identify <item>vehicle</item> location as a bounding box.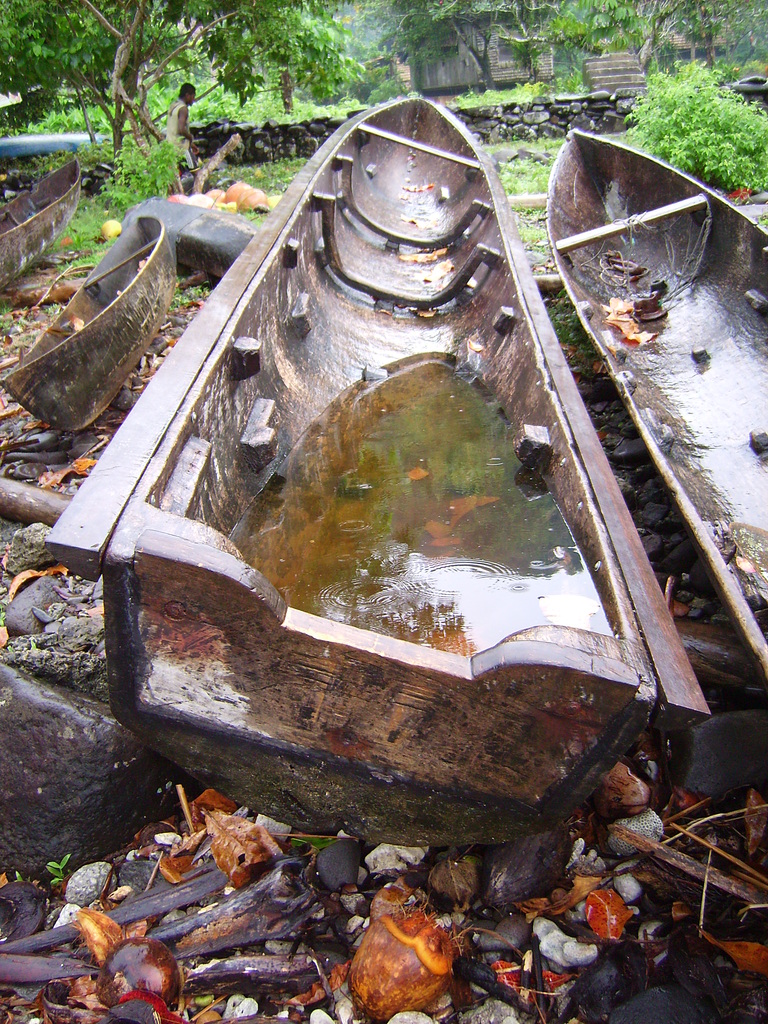
bbox(0, 152, 74, 288).
